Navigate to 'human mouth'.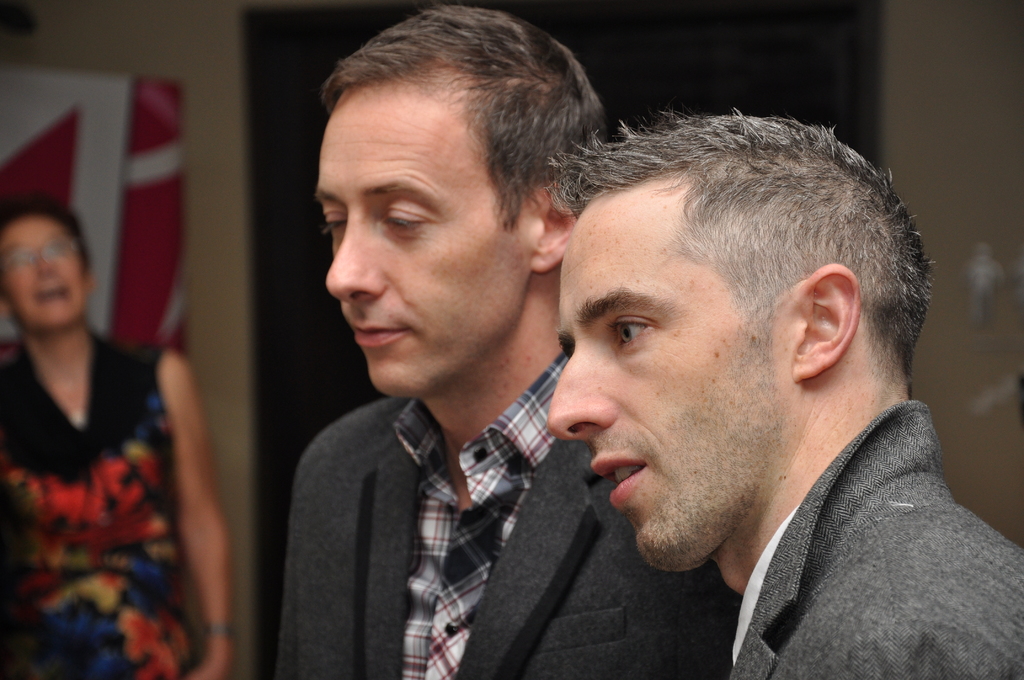
Navigation target: (345, 324, 409, 346).
